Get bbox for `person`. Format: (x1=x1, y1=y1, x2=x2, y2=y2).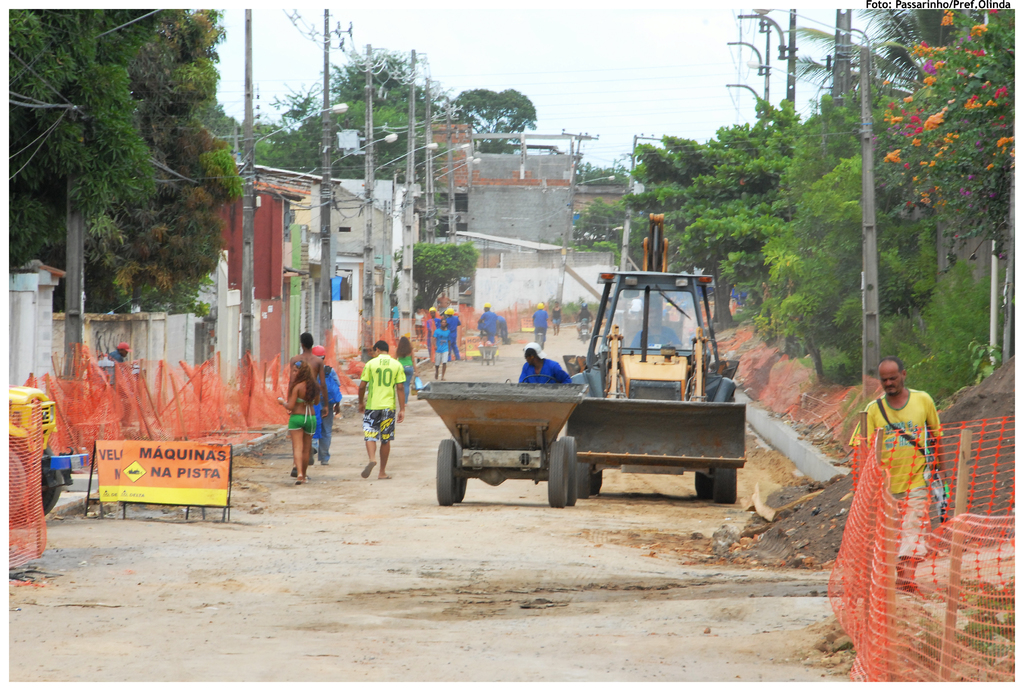
(x1=275, y1=359, x2=321, y2=481).
